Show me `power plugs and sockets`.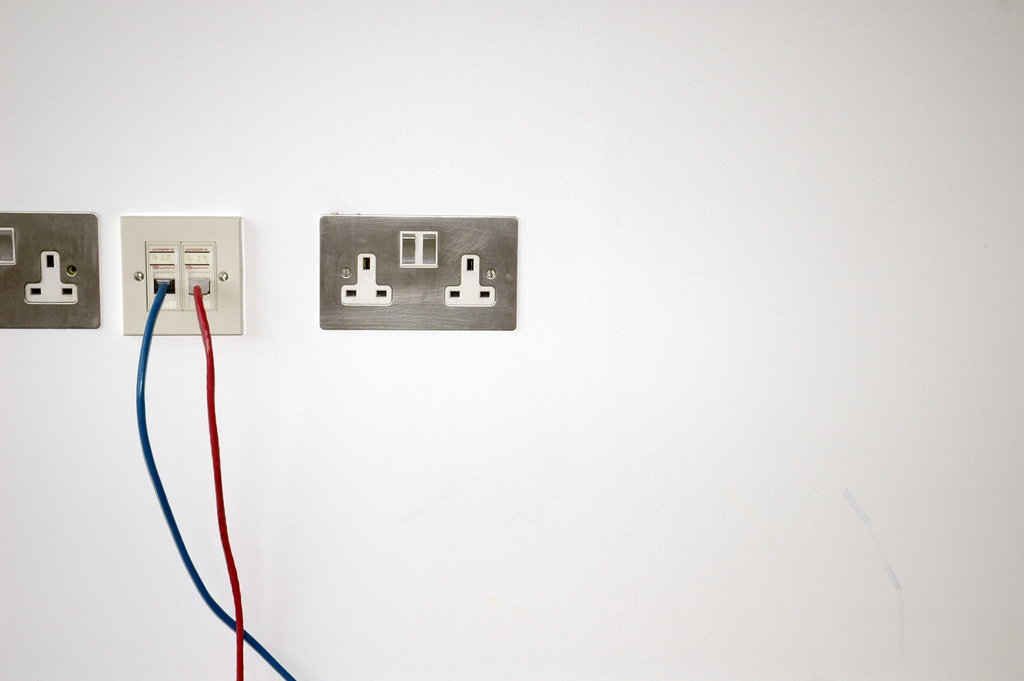
`power plugs and sockets` is here: Rect(124, 215, 240, 331).
